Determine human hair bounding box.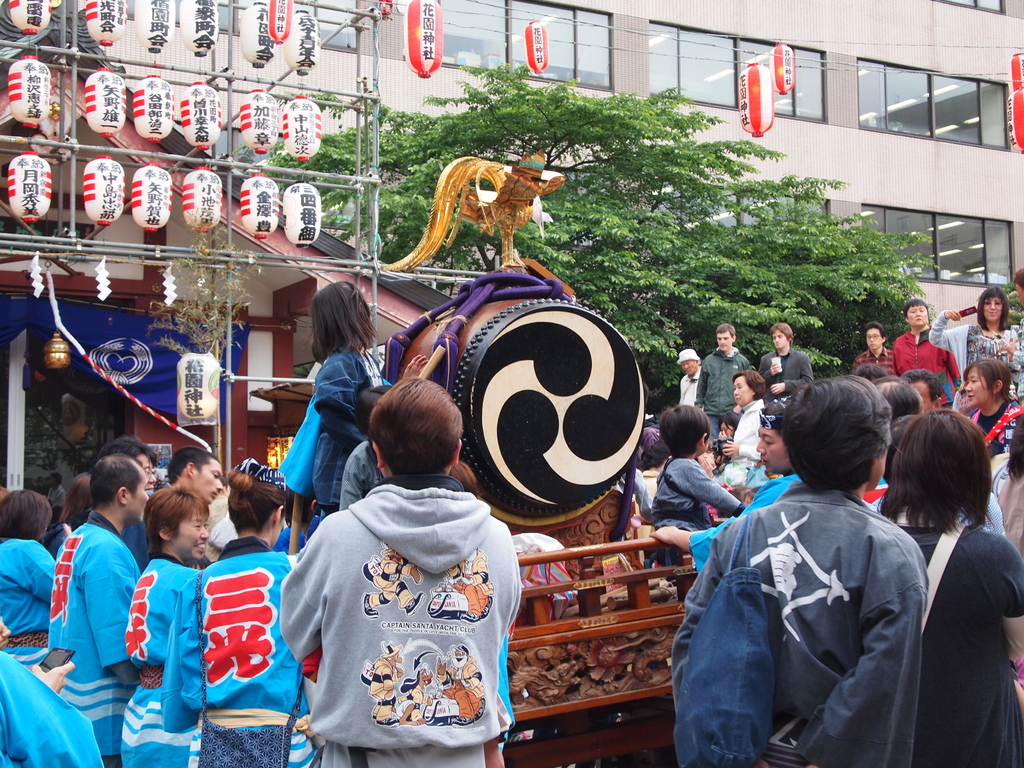
Determined: left=660, top=406, right=710, bottom=460.
